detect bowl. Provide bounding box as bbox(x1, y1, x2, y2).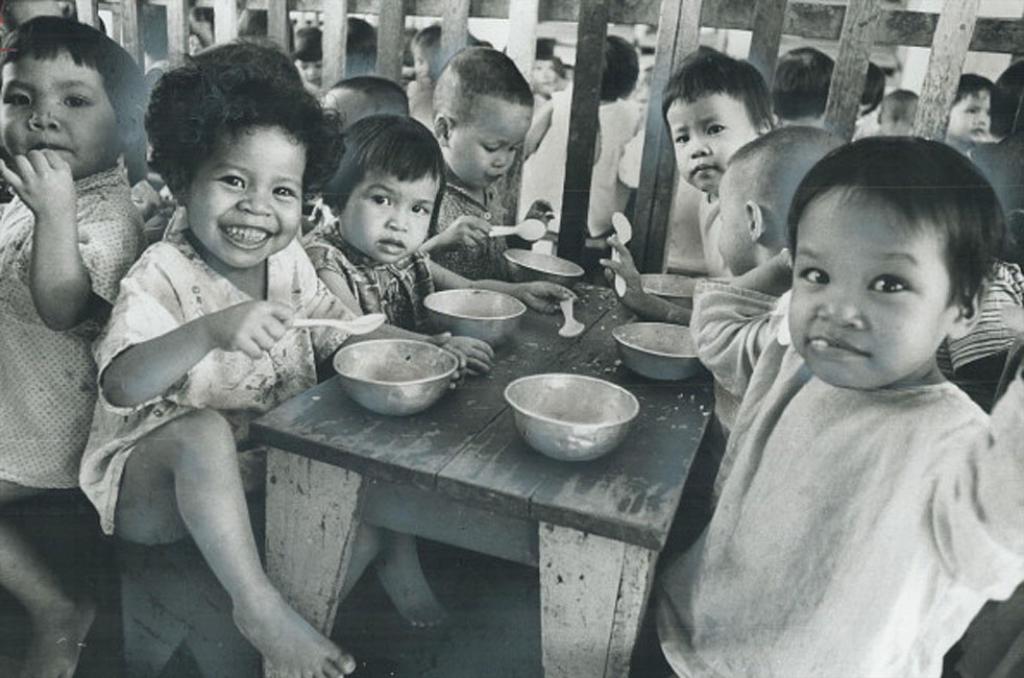
bbox(641, 274, 694, 311).
